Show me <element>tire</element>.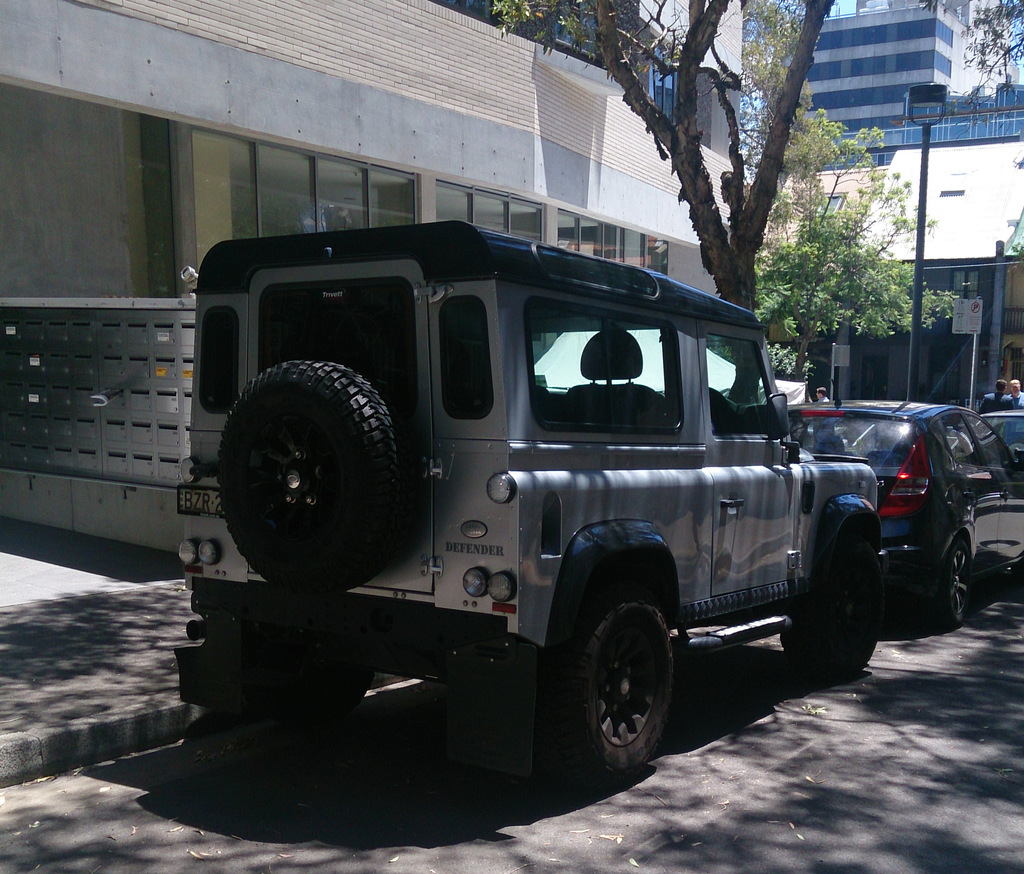
<element>tire</element> is here: <bbox>284, 657, 375, 719</bbox>.
